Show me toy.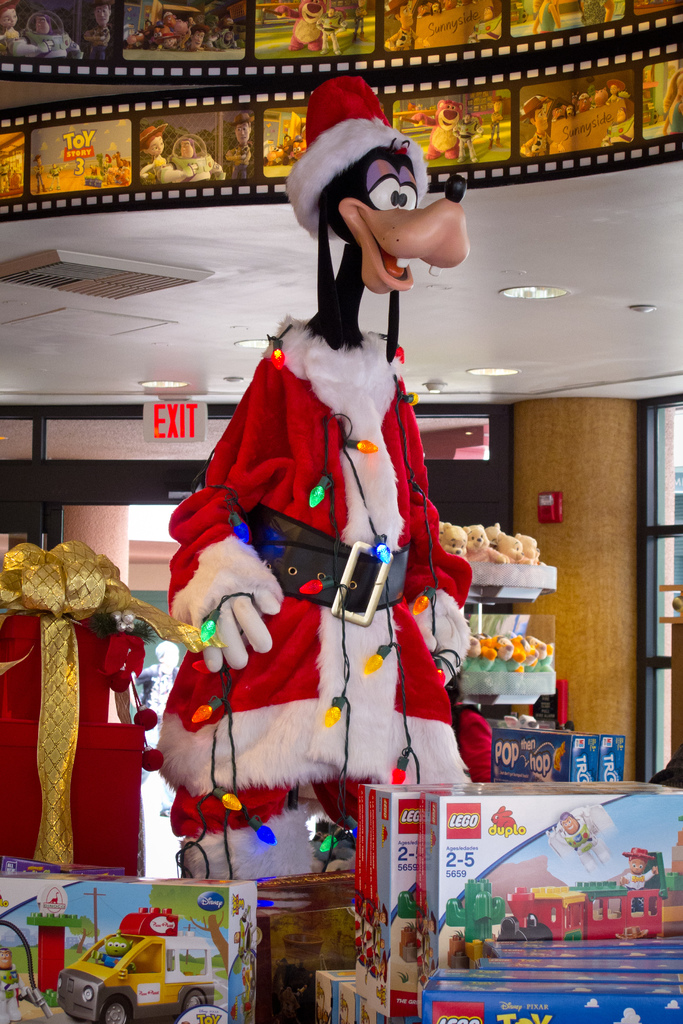
toy is here: l=663, t=70, r=682, b=134.
